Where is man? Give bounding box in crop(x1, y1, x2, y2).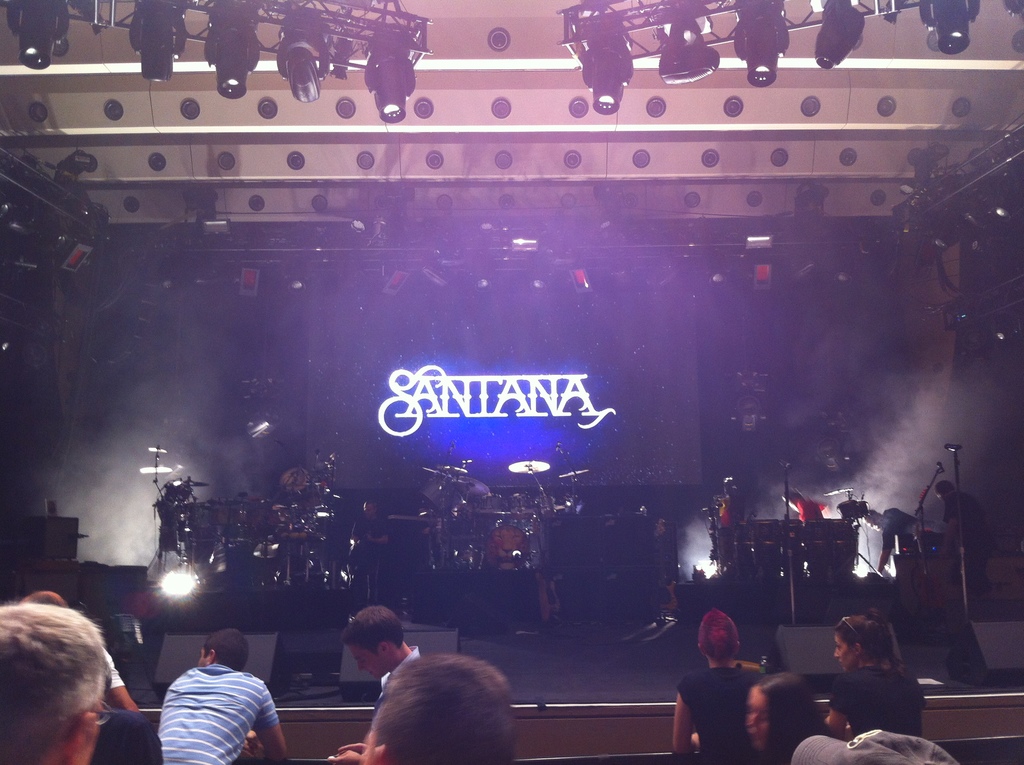
crop(938, 478, 1001, 605).
